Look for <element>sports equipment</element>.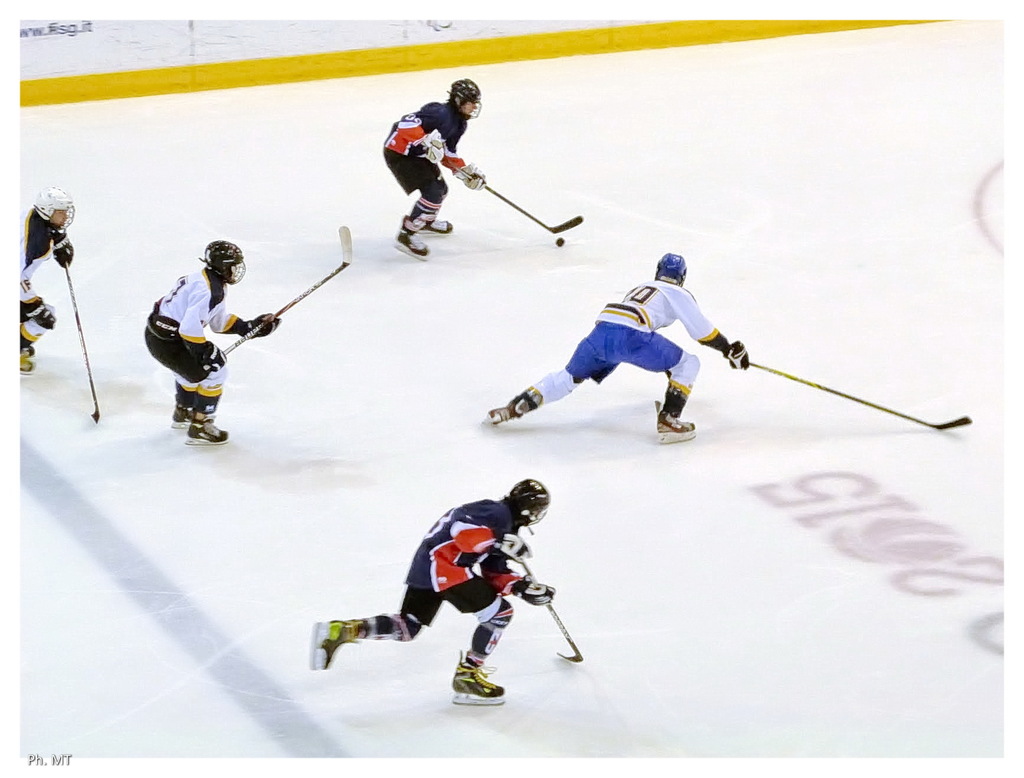
Found: [x1=54, y1=235, x2=77, y2=271].
